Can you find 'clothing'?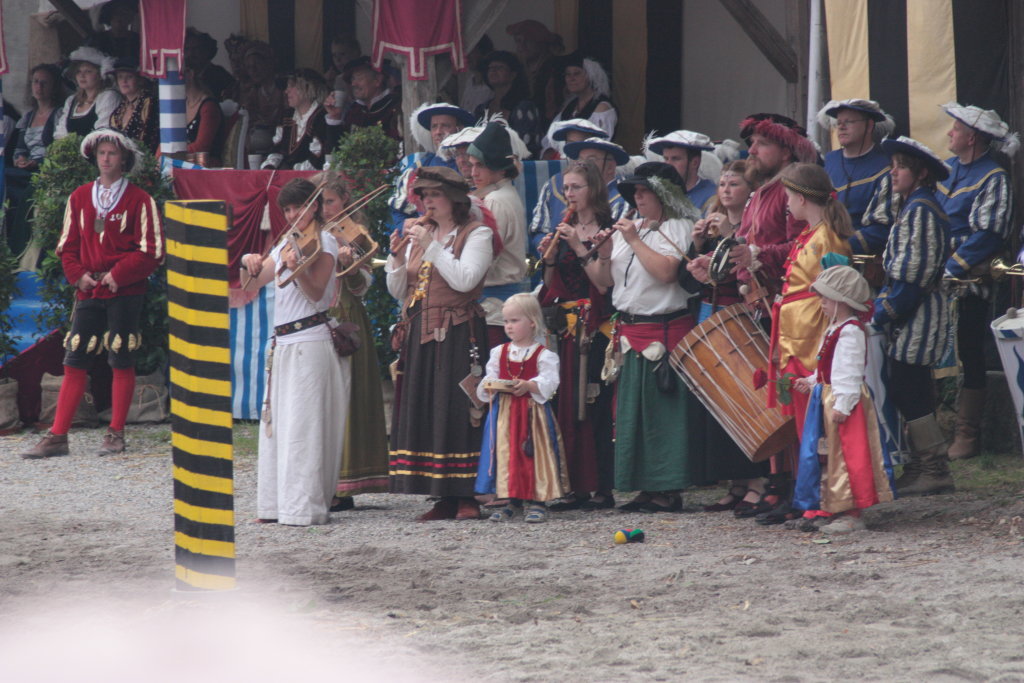
Yes, bounding box: <region>474, 343, 566, 502</region>.
